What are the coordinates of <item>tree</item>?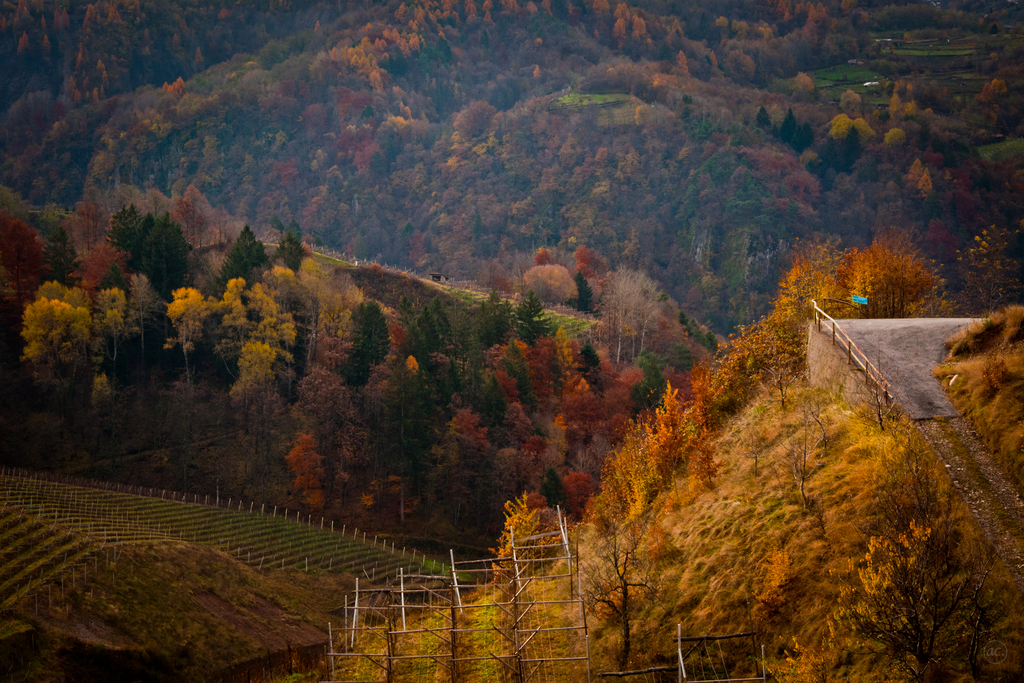
257, 311, 293, 385.
